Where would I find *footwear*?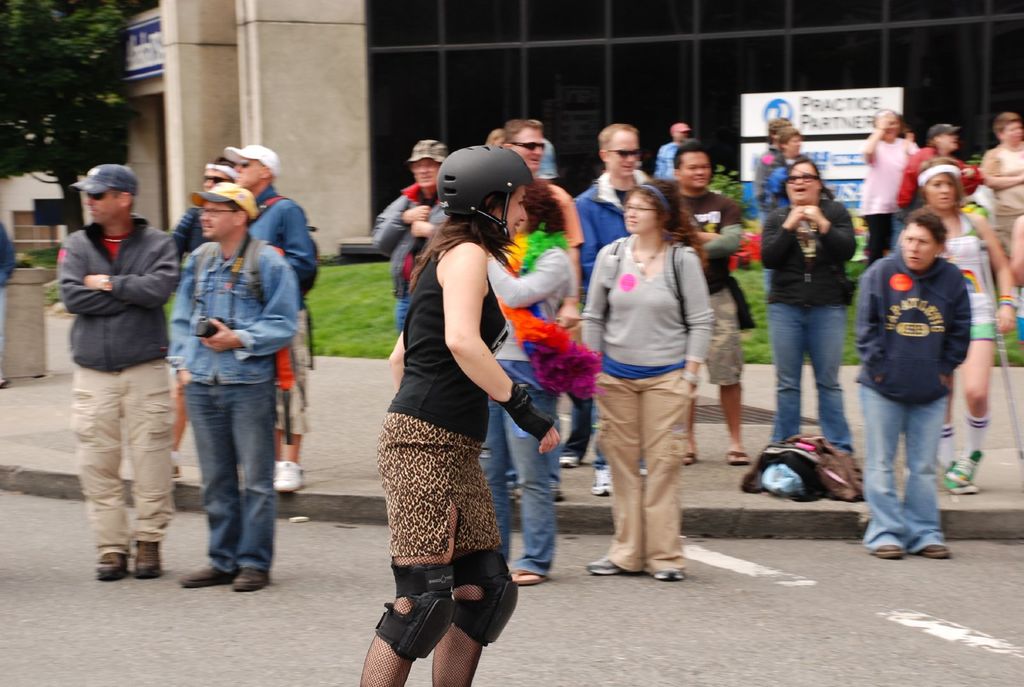
At {"left": 232, "top": 559, "right": 272, "bottom": 592}.
